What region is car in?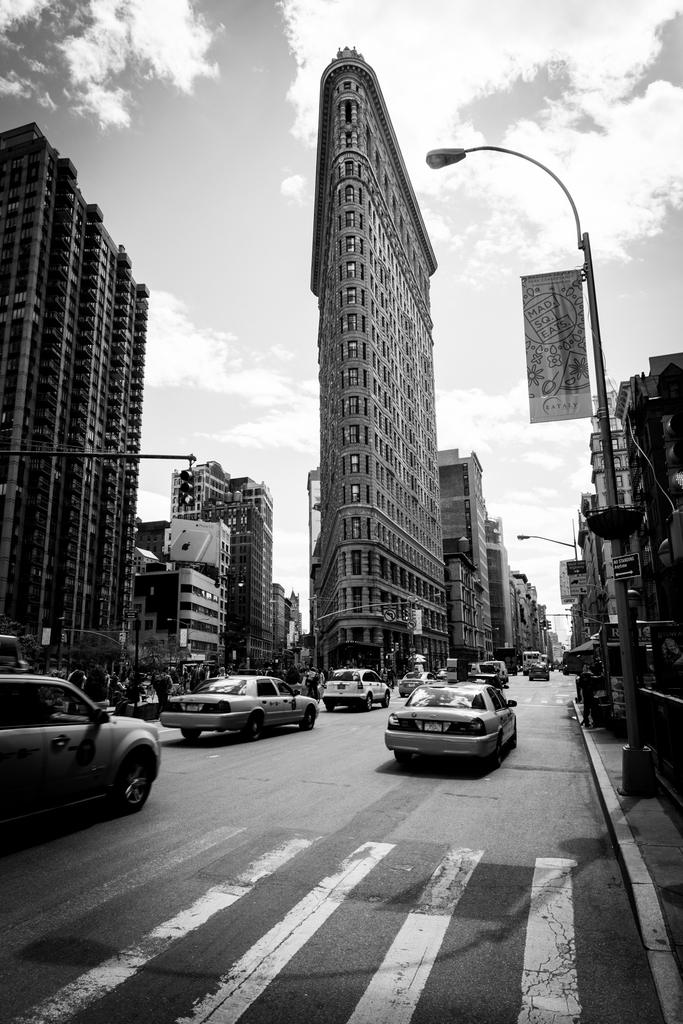
376,680,521,779.
